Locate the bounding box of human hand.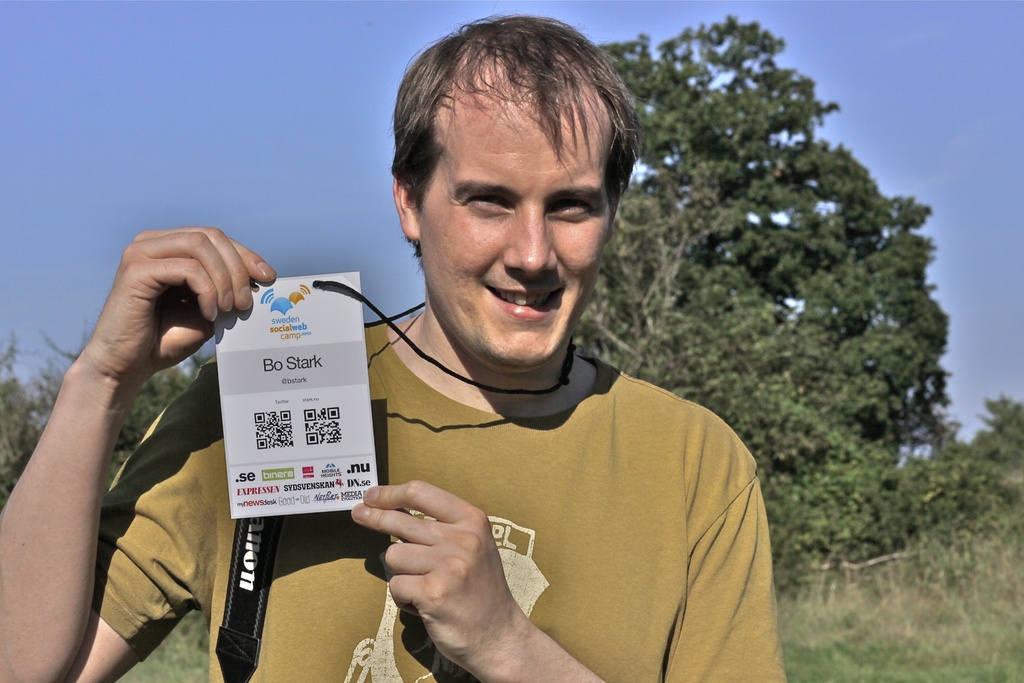
Bounding box: detection(355, 482, 538, 655).
